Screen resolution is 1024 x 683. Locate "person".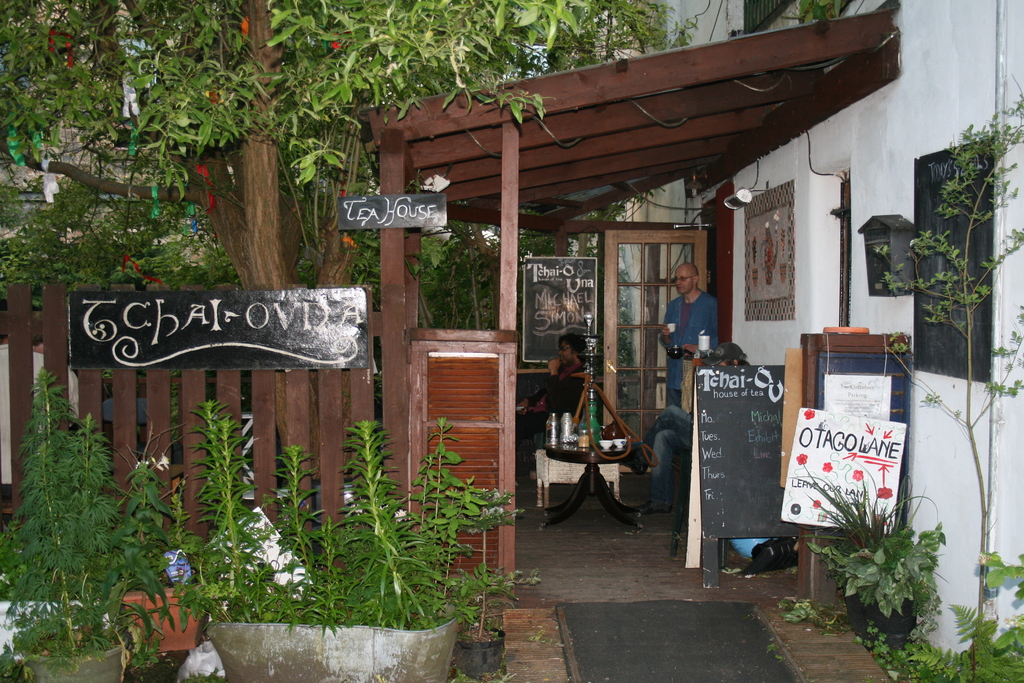
655/260/717/407.
